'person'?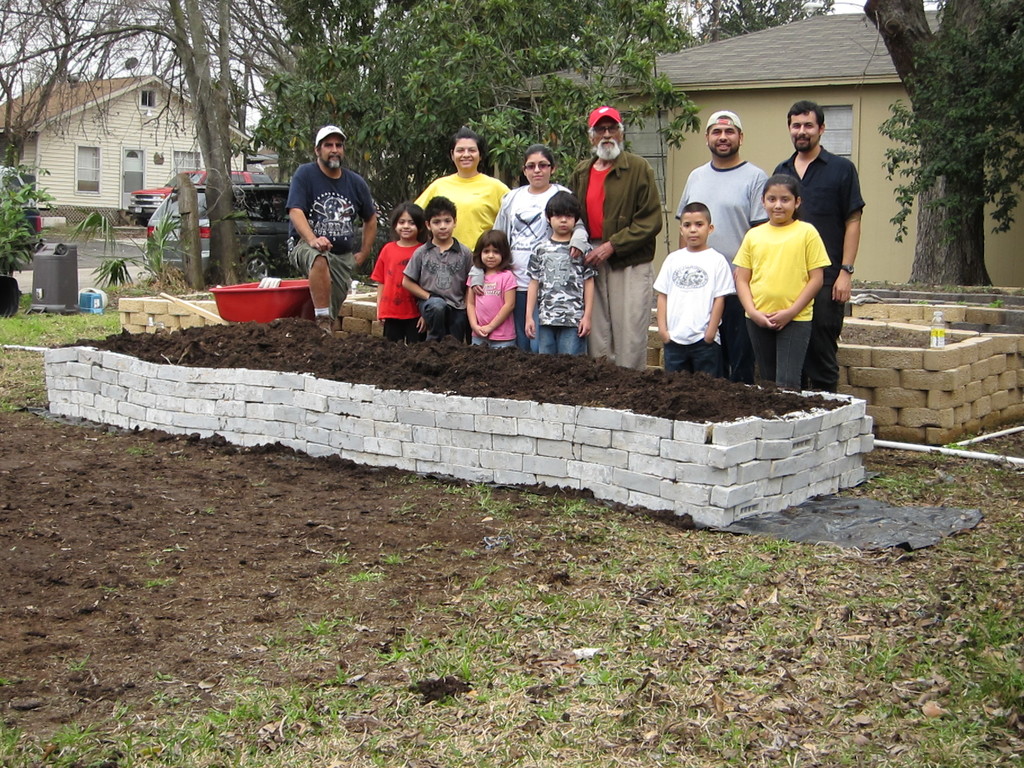
{"x1": 730, "y1": 177, "x2": 832, "y2": 390}
